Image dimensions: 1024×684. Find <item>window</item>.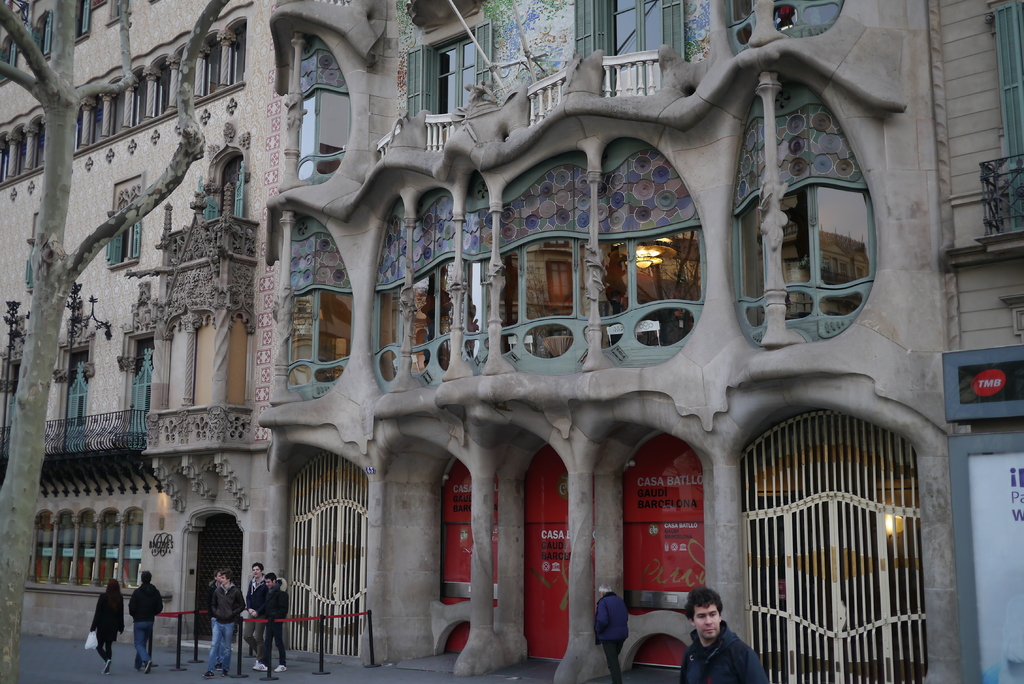
detection(729, 79, 875, 344).
